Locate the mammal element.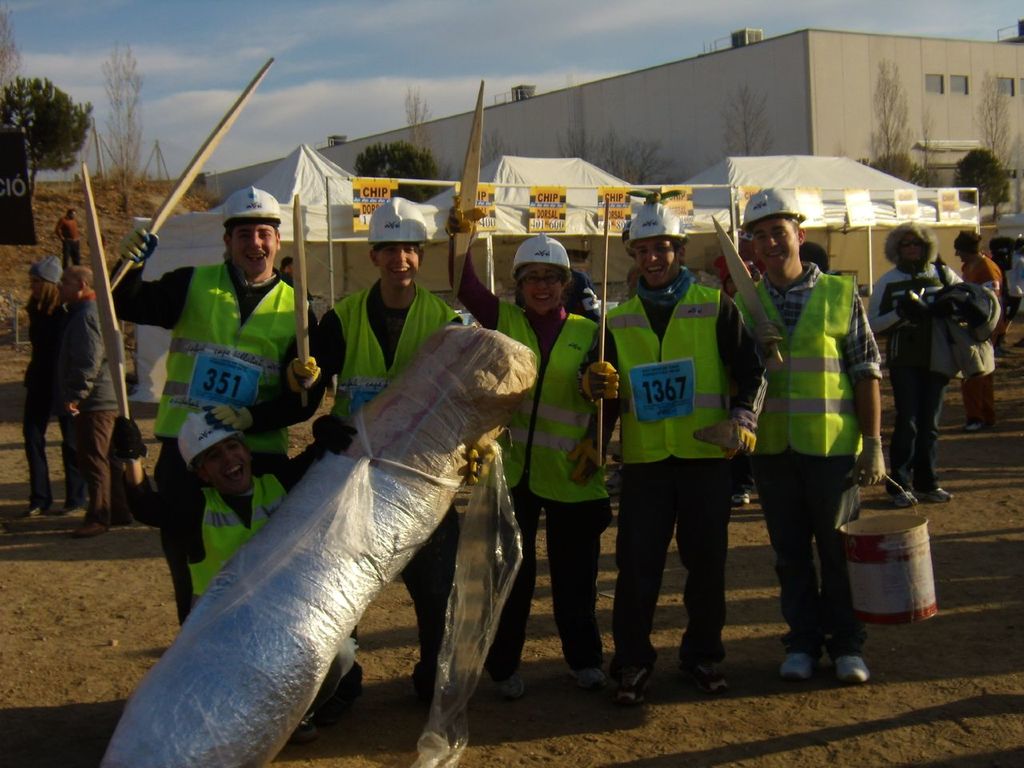
Element bbox: Rect(586, 202, 750, 694).
